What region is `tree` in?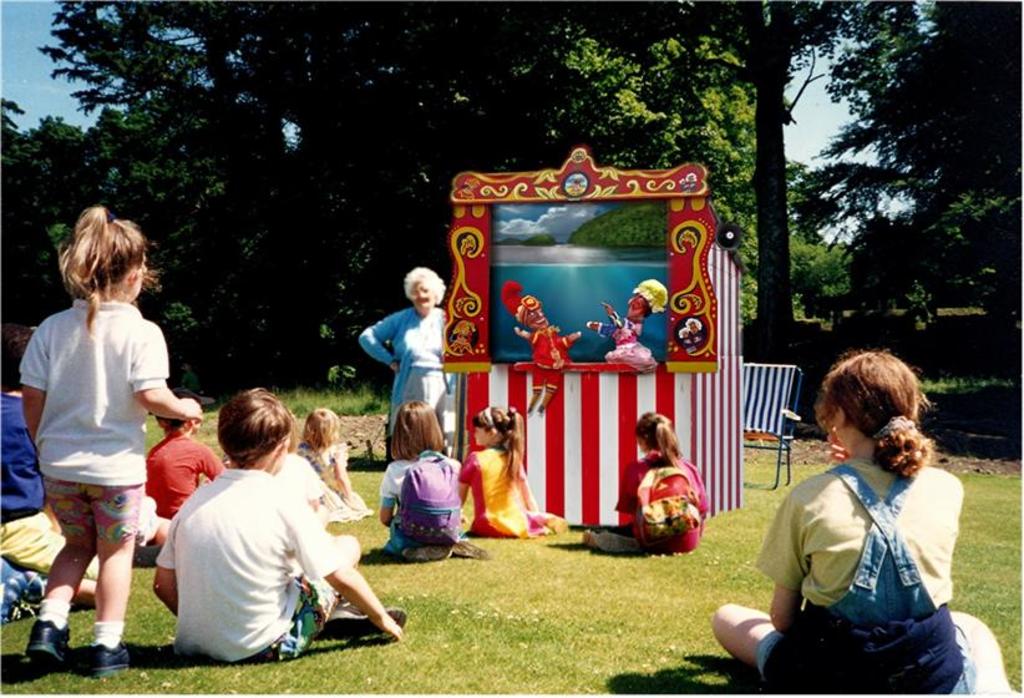
{"left": 638, "top": 0, "right": 921, "bottom": 342}.
